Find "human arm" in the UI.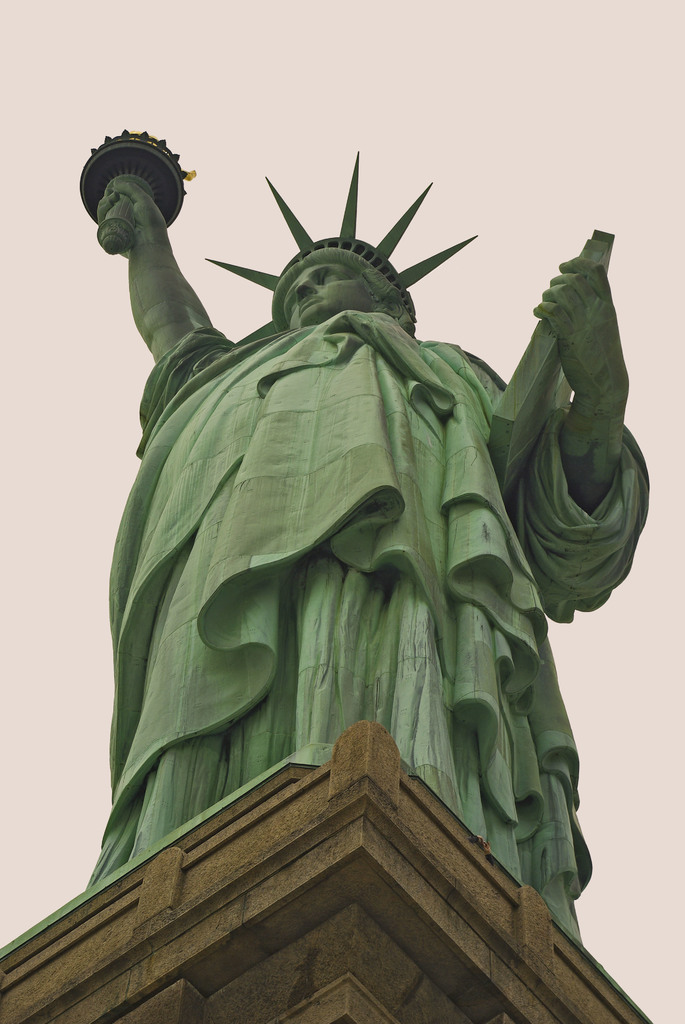
UI element at 450,255,660,626.
